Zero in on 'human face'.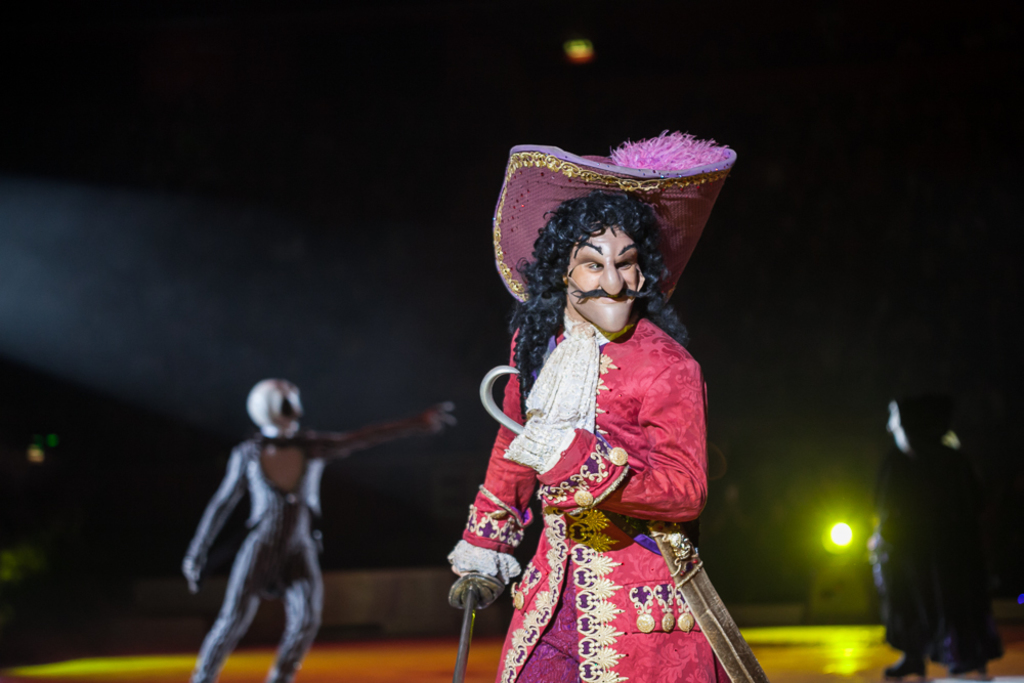
Zeroed in: crop(264, 384, 305, 438).
